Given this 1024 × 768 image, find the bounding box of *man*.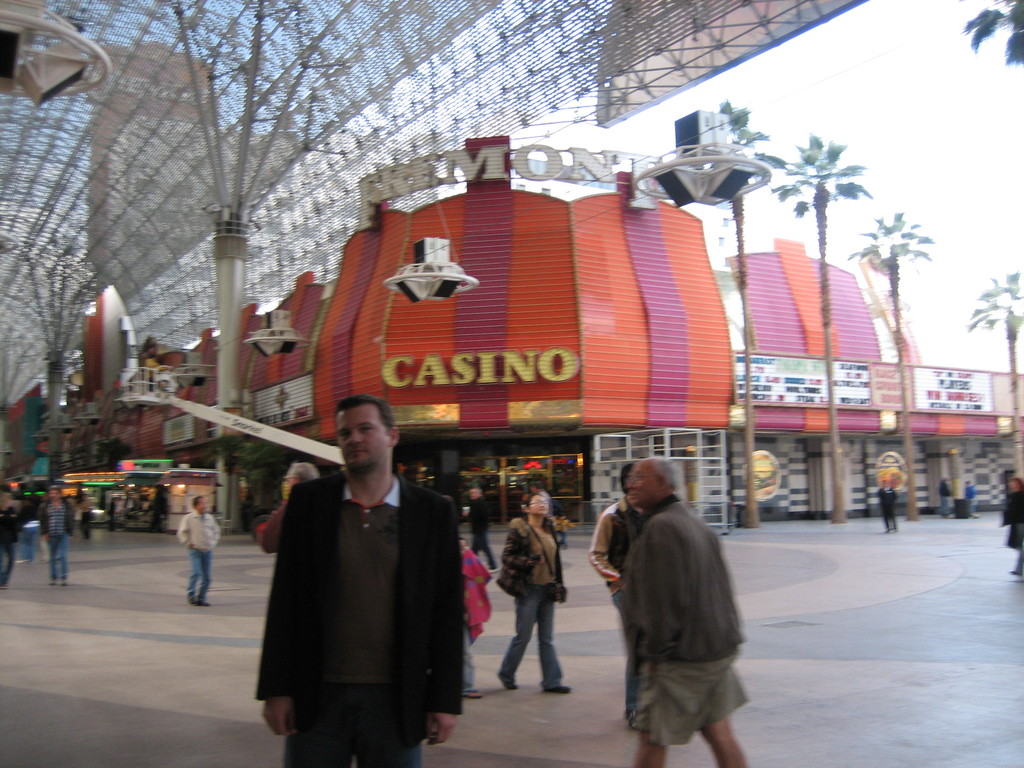
<region>626, 452, 755, 767</region>.
